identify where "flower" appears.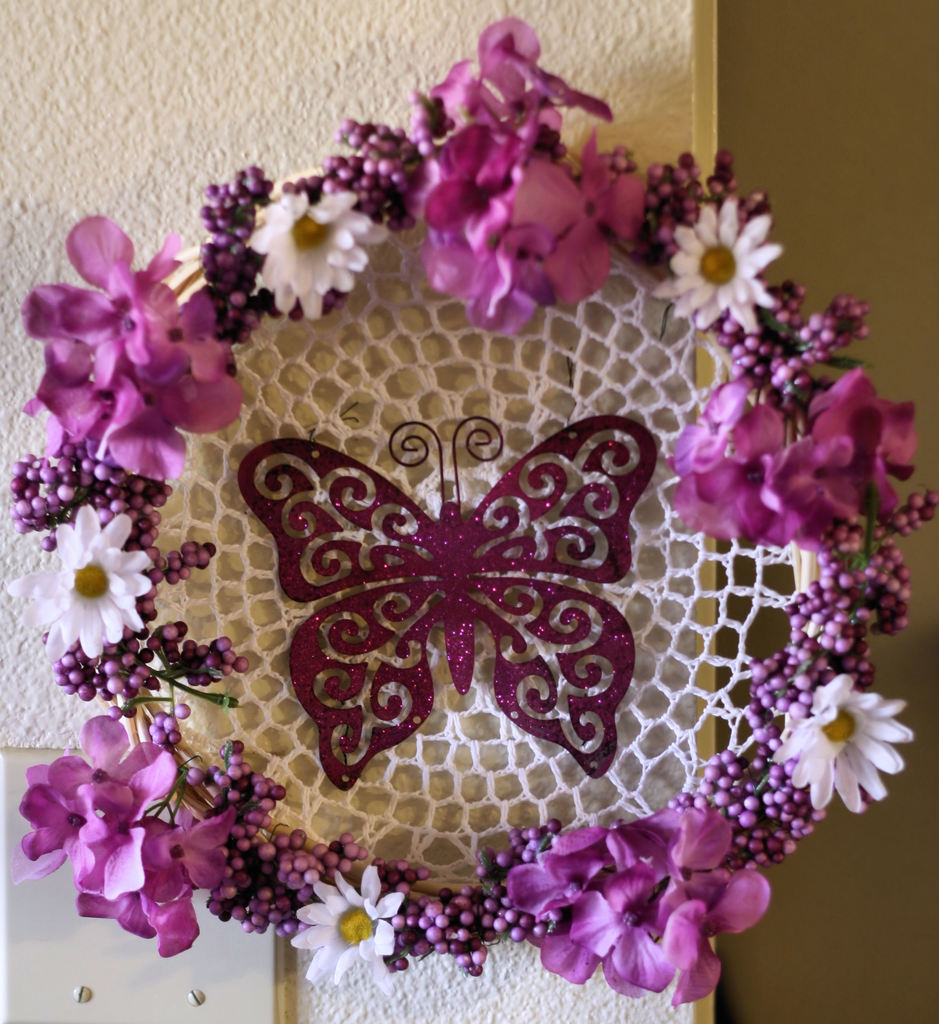
Appears at <box>671,197,795,339</box>.
